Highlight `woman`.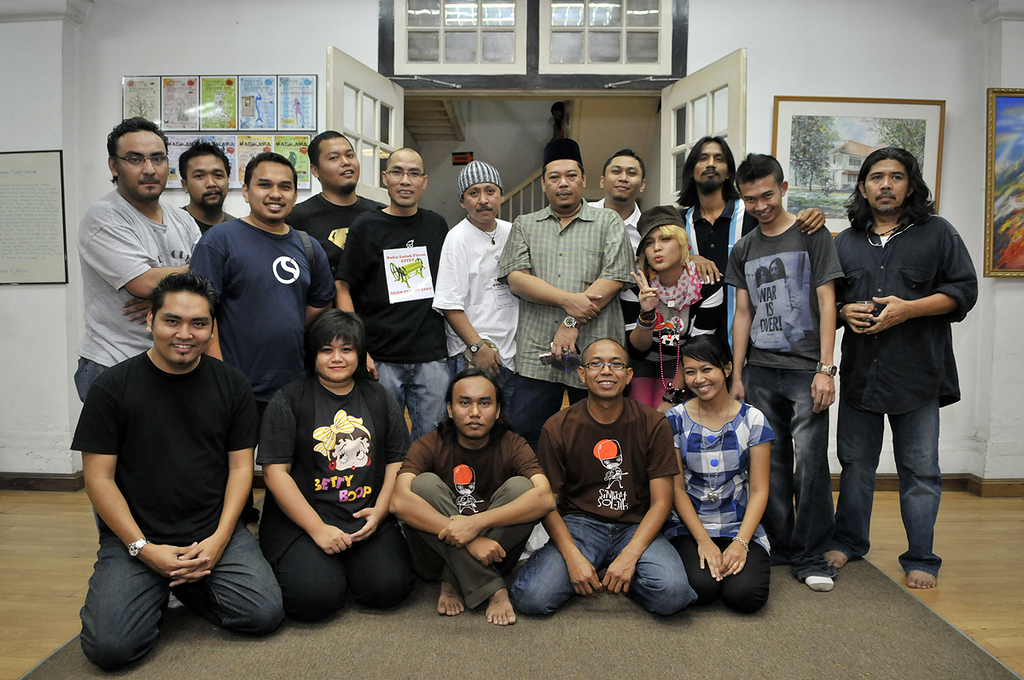
Highlighted region: [665,335,777,612].
